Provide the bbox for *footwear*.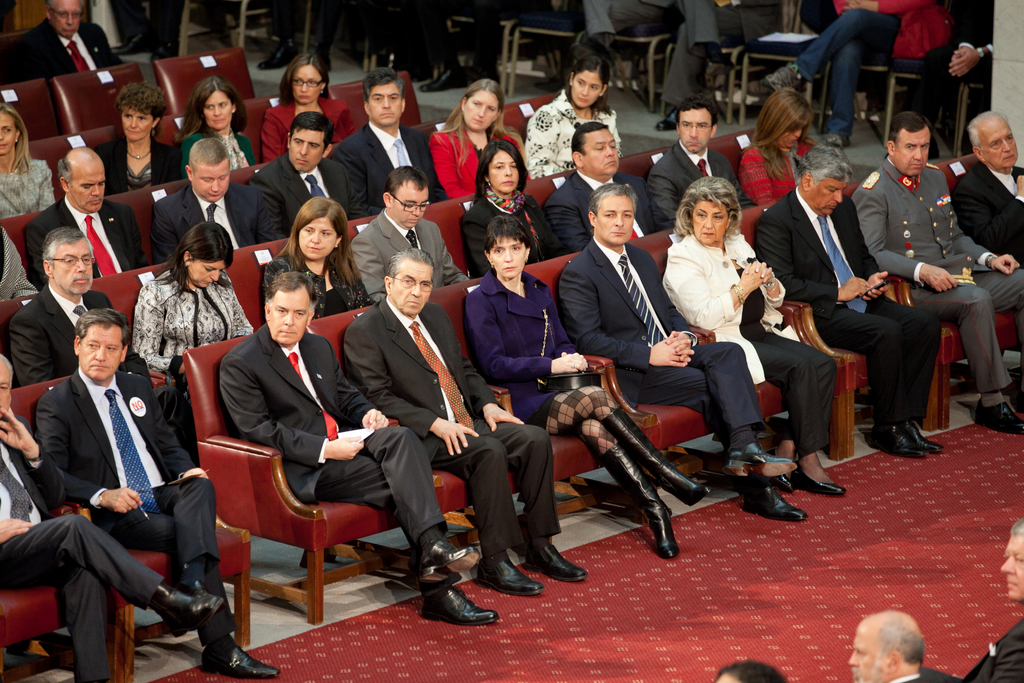
l=606, t=406, r=703, b=506.
